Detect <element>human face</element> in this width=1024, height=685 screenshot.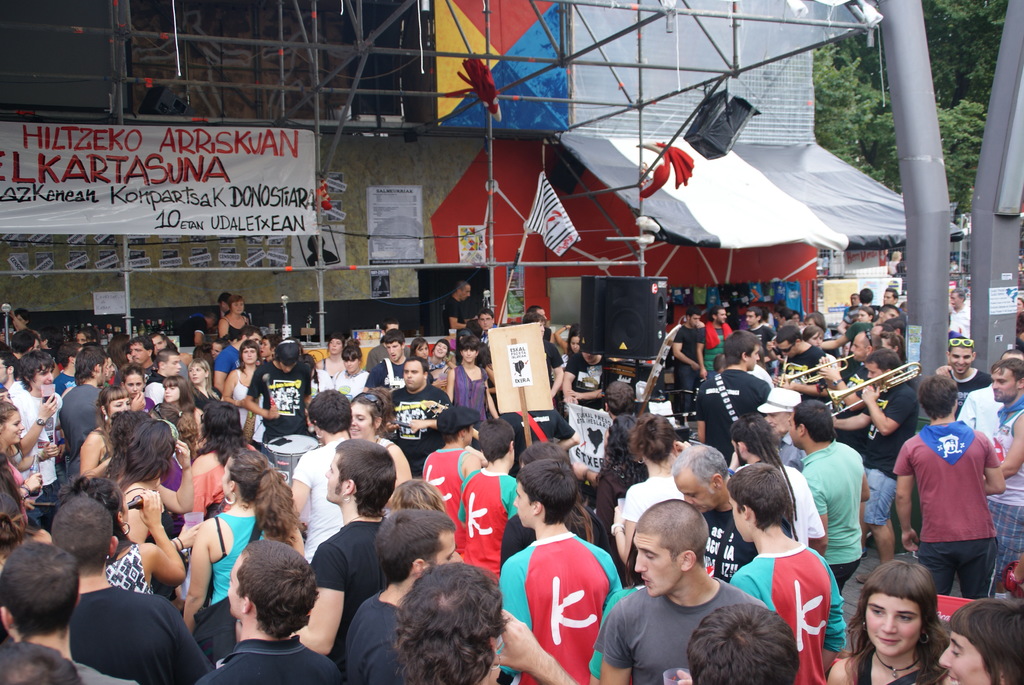
Detection: select_region(462, 349, 476, 363).
